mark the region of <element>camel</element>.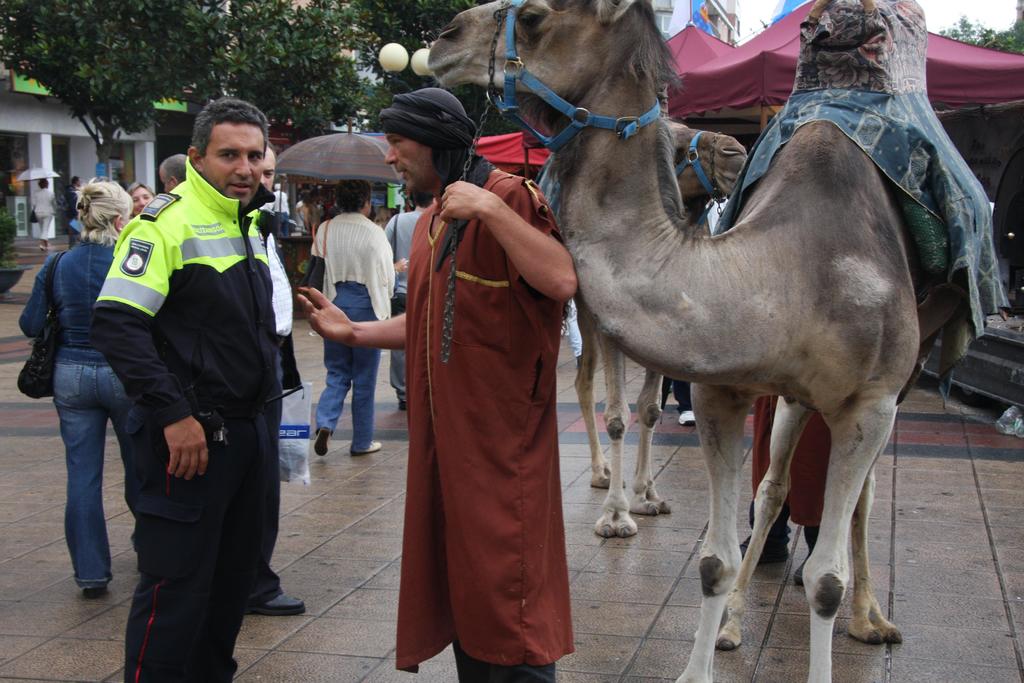
Region: crop(418, 0, 927, 682).
